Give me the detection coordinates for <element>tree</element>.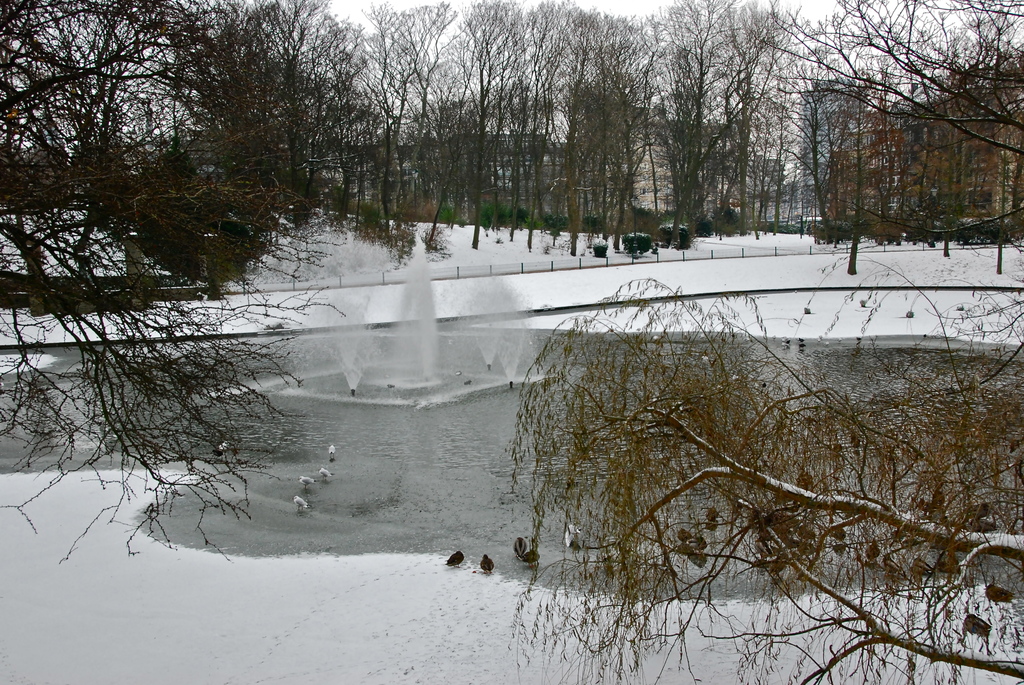
{"left": 478, "top": 303, "right": 992, "bottom": 630}.
